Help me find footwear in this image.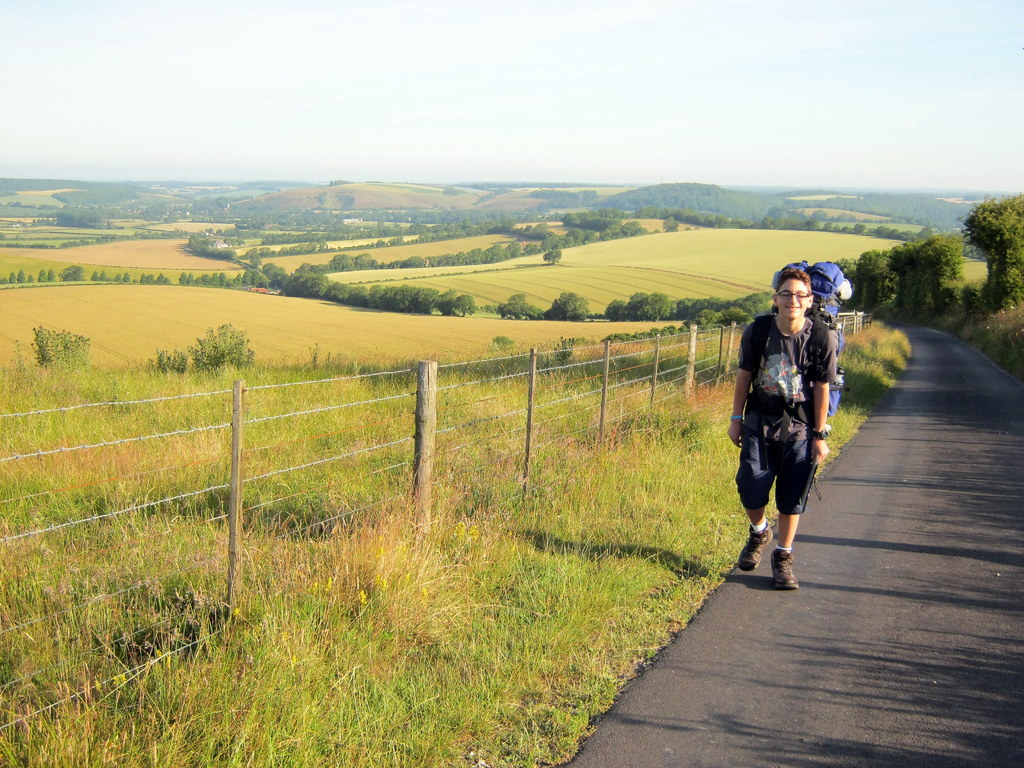
Found it: bbox=(735, 516, 769, 572).
